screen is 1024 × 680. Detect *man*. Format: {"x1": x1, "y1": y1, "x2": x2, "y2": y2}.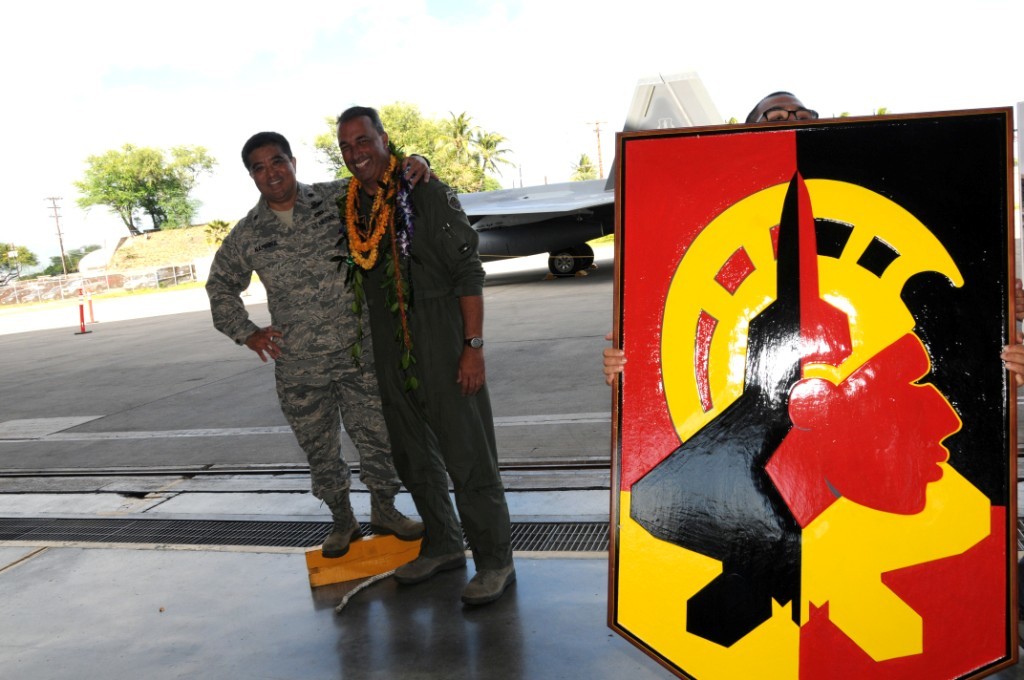
{"x1": 207, "y1": 132, "x2": 372, "y2": 595}.
